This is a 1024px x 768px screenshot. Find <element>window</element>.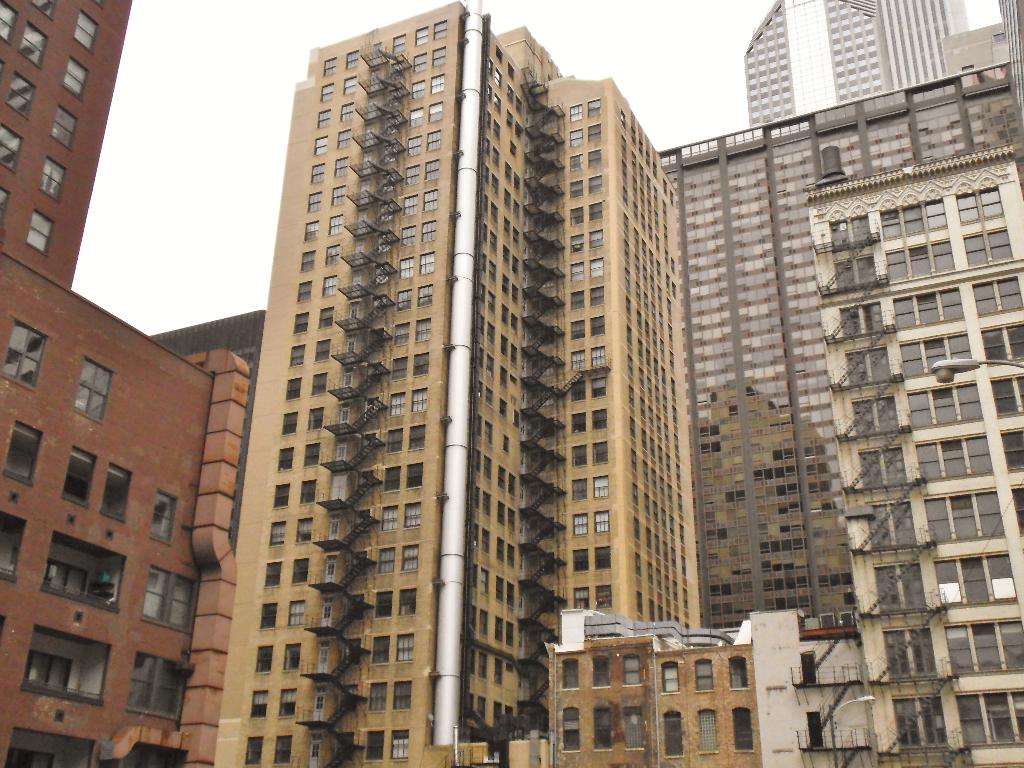
Bounding box: left=563, top=662, right=584, bottom=691.
